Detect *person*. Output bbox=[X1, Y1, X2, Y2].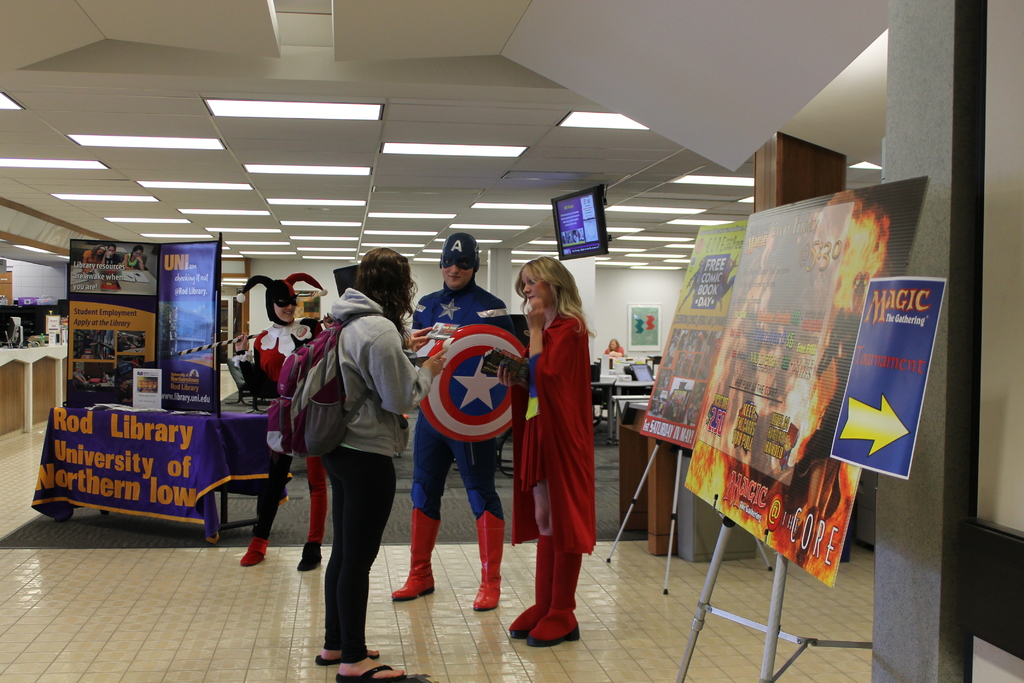
bbox=[309, 247, 447, 680].
